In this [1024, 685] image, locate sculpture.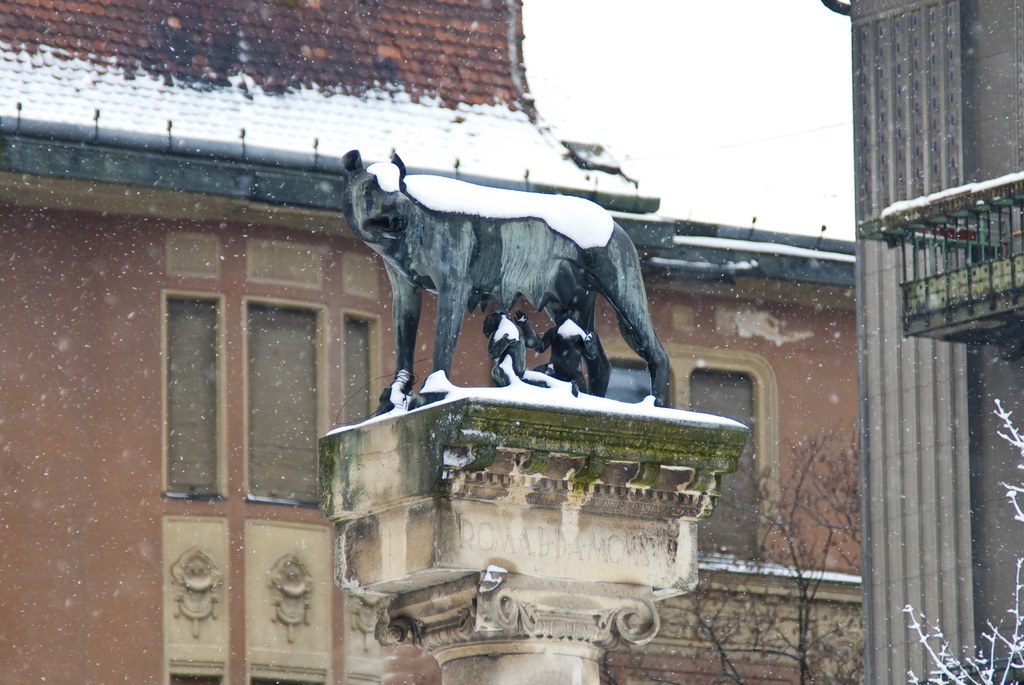
Bounding box: locate(337, 123, 694, 437).
